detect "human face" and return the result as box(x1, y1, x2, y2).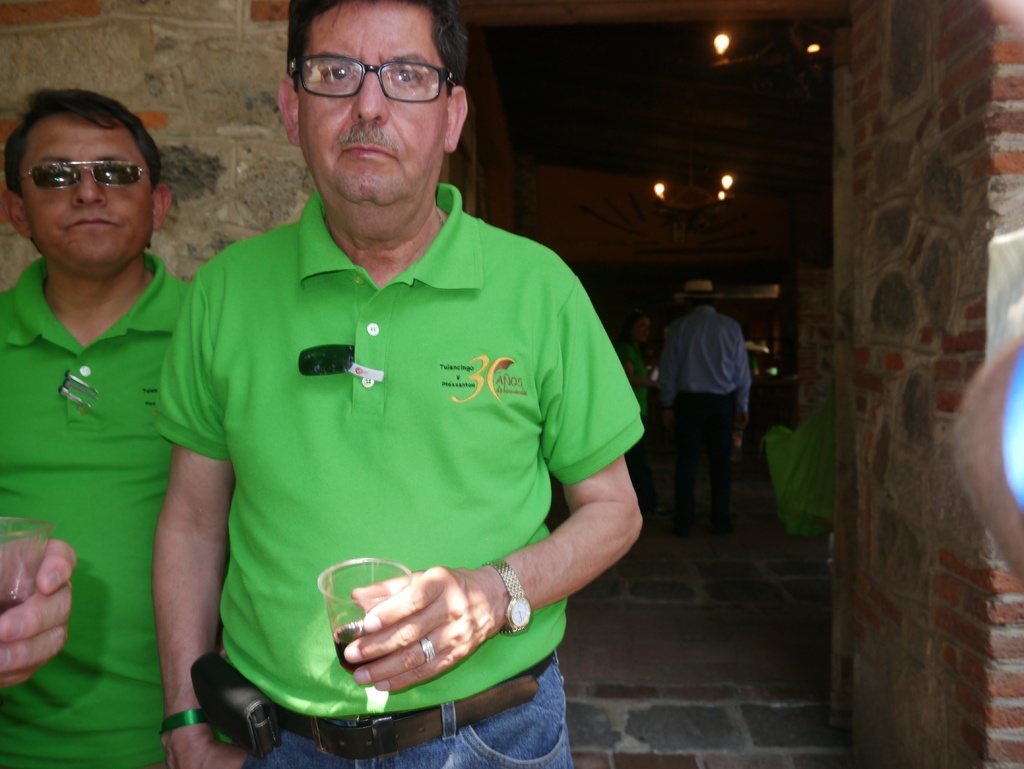
box(306, 0, 442, 202).
